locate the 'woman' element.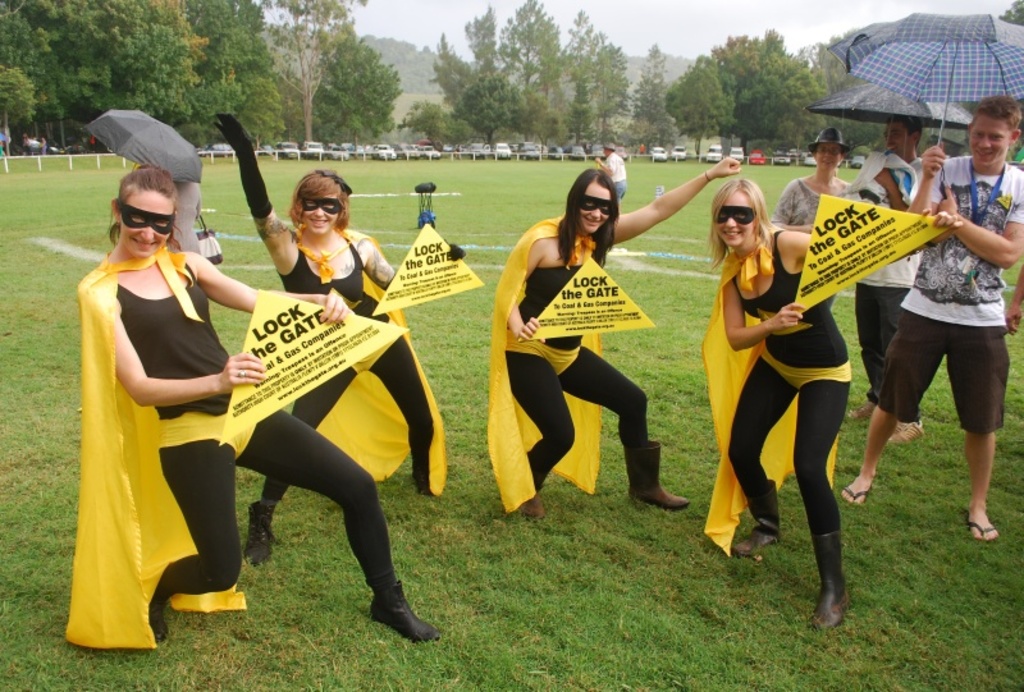
Element bbox: rect(219, 114, 463, 570).
